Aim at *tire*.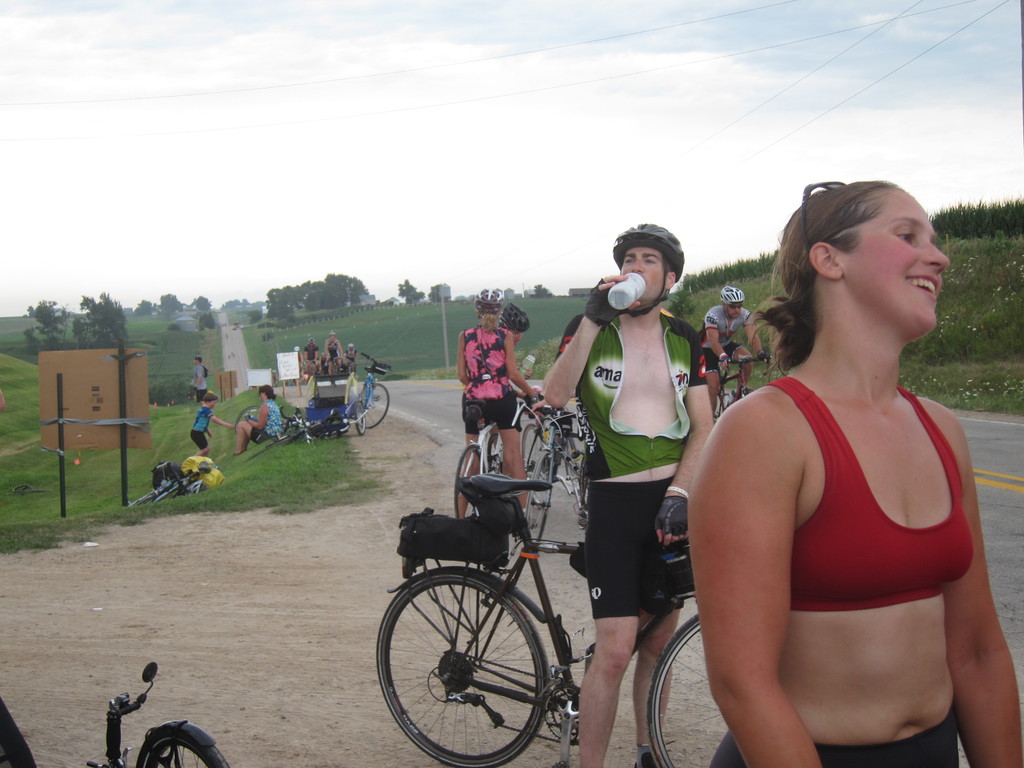
Aimed at 364,381,389,431.
